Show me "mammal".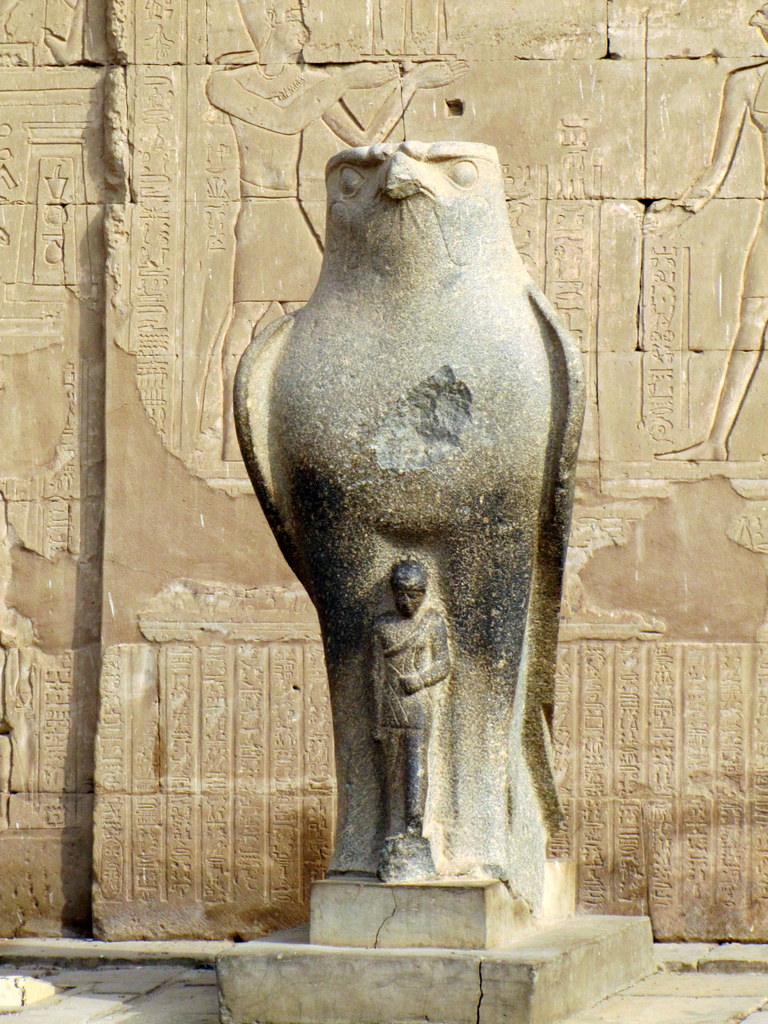
"mammal" is here: [643,1,767,456].
